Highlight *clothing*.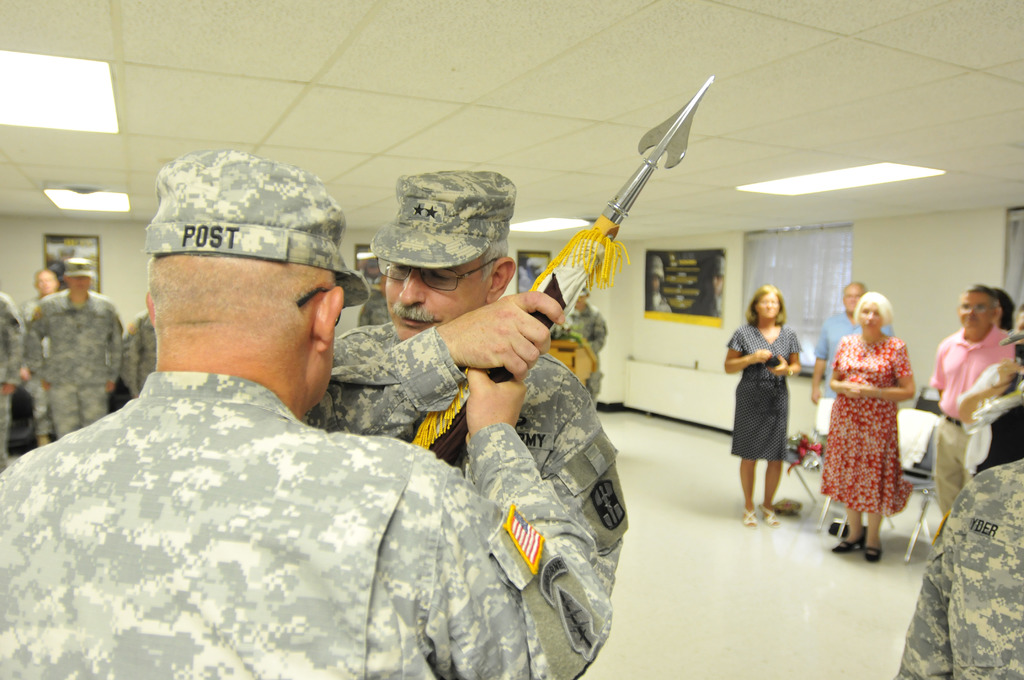
Highlighted region: select_region(315, 325, 630, 566).
